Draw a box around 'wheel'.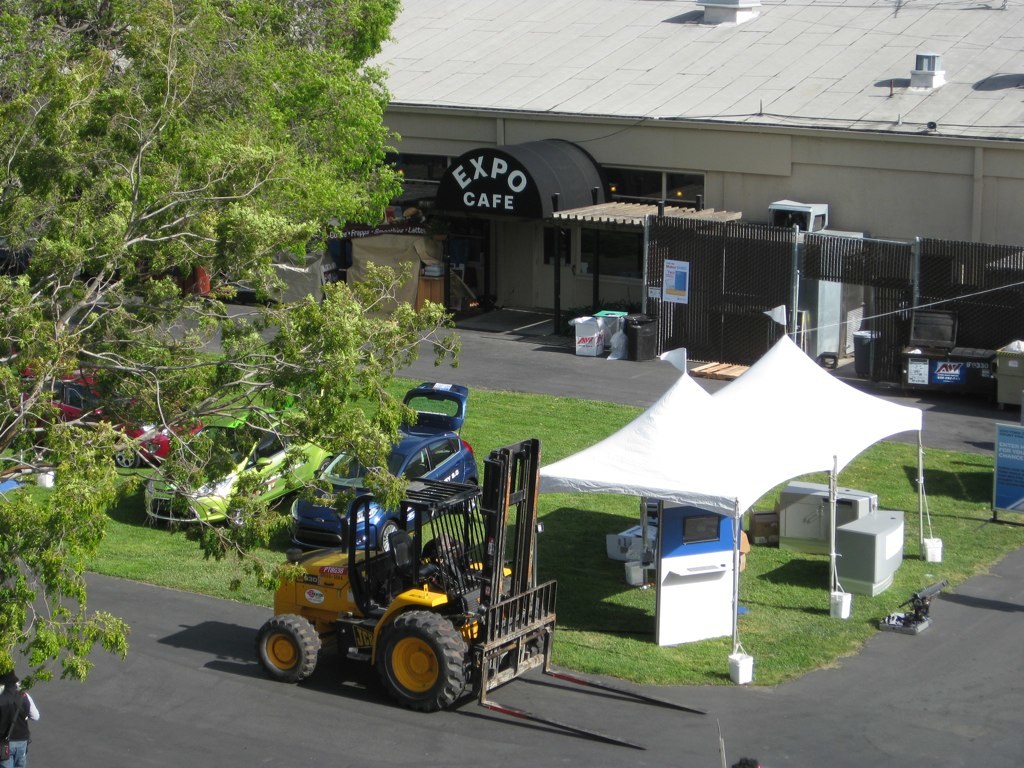
[left=113, top=447, right=140, bottom=467].
